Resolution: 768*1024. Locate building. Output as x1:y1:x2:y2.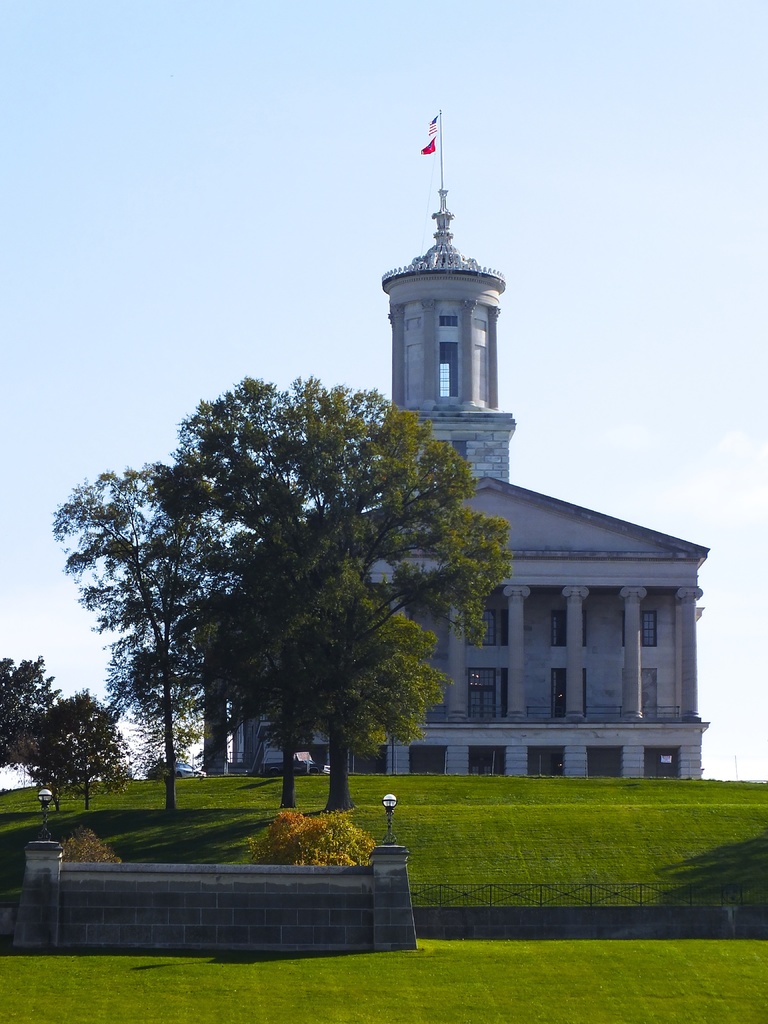
198:185:711:780.
